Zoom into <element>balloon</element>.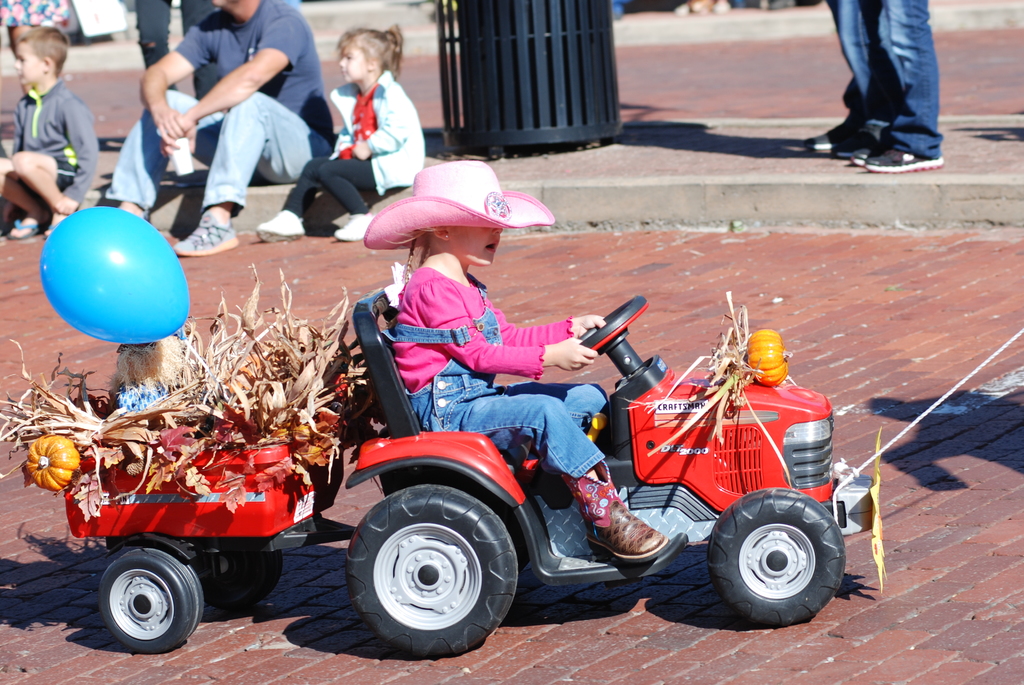
Zoom target: [x1=42, y1=203, x2=186, y2=342].
